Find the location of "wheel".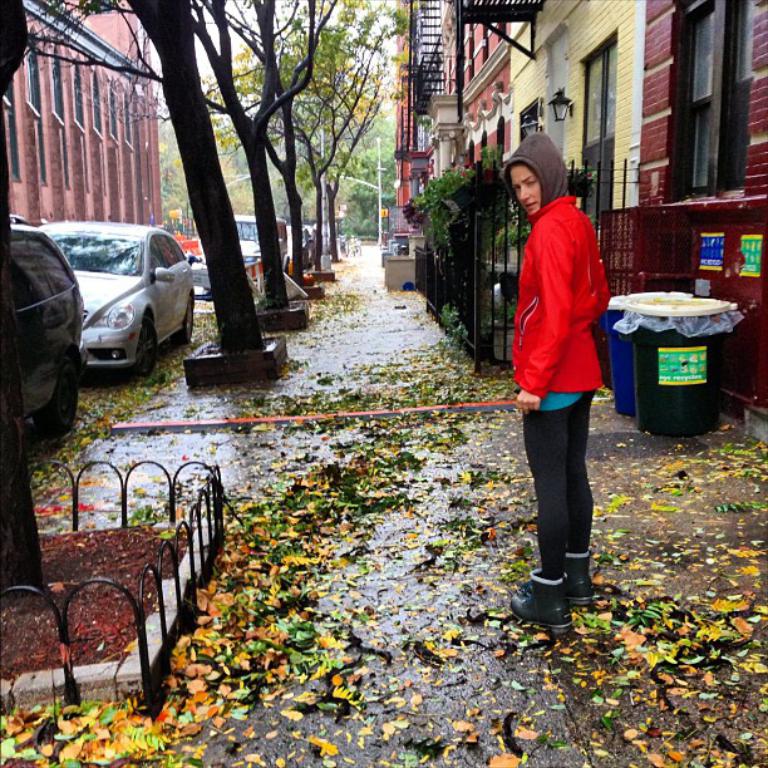
Location: locate(171, 295, 195, 344).
